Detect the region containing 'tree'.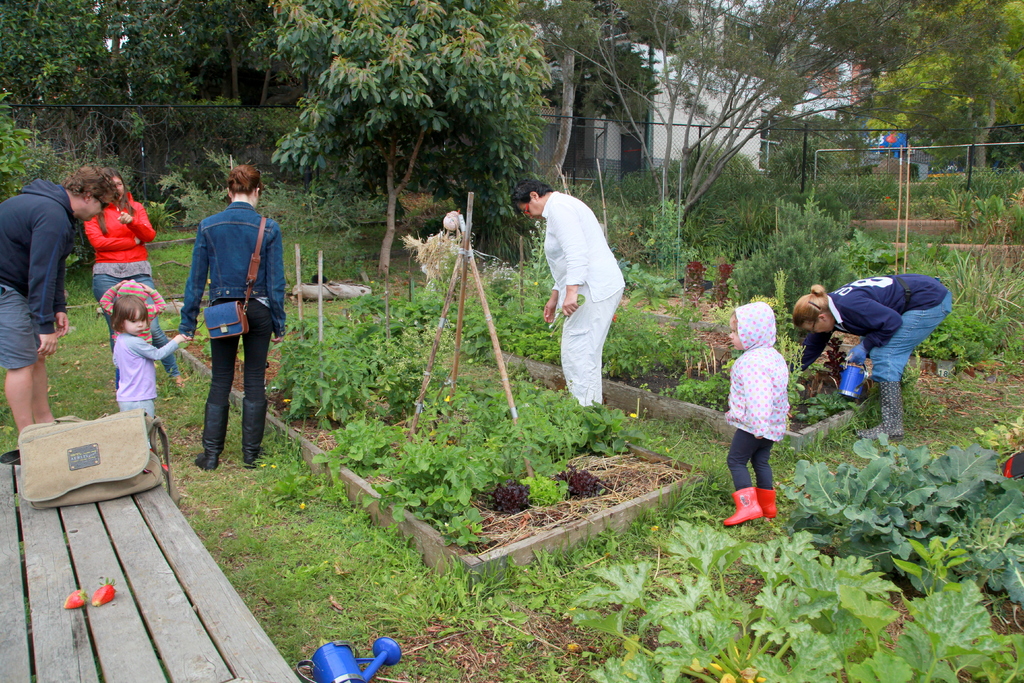
[269,0,550,274].
